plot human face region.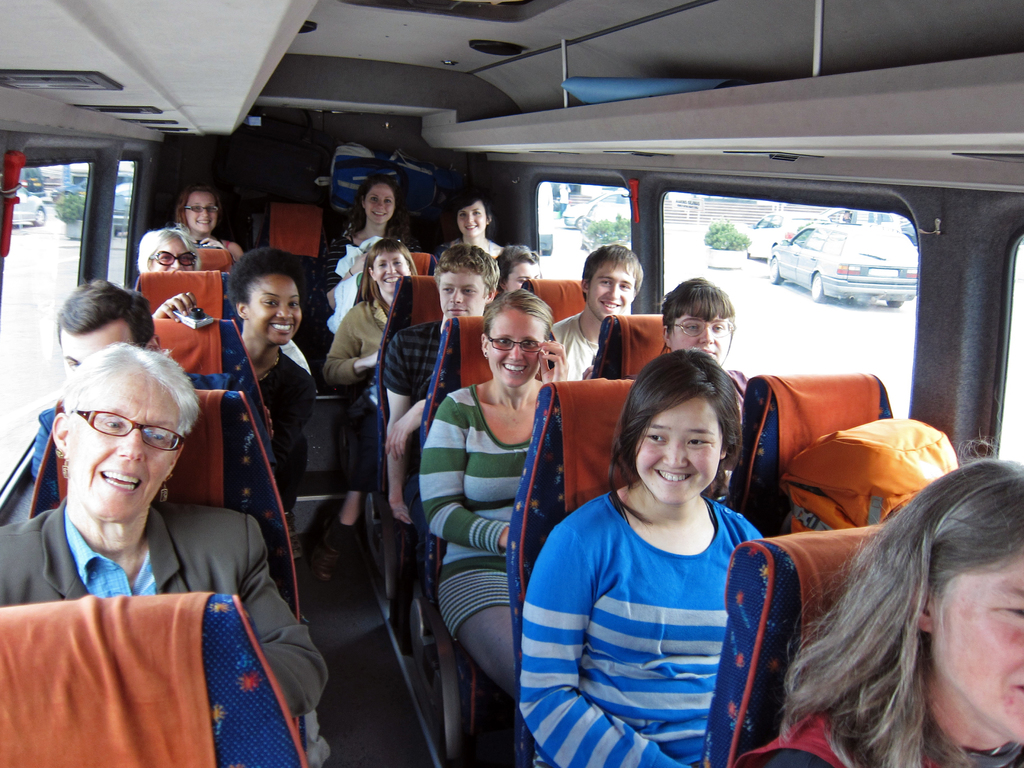
Plotted at <box>587,264,633,317</box>.
